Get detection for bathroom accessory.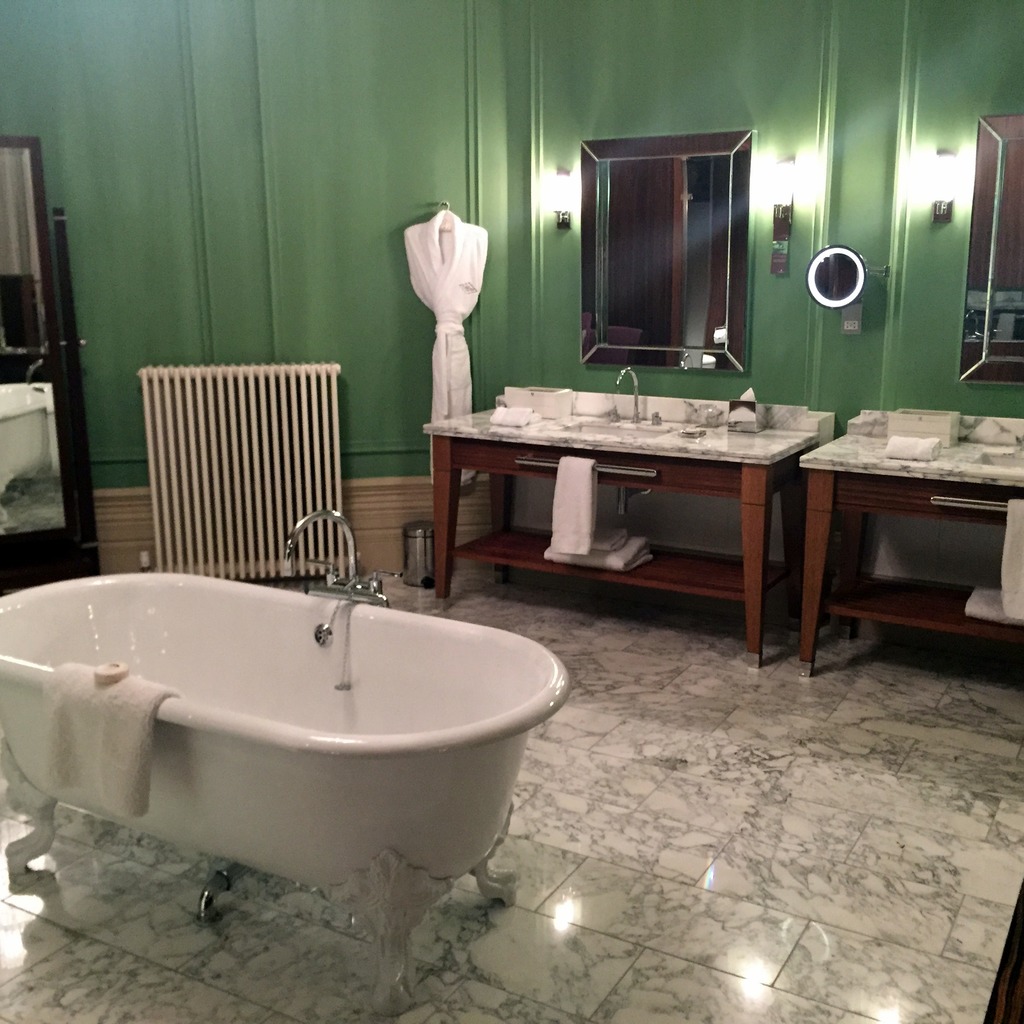
Detection: bbox=(649, 410, 663, 424).
